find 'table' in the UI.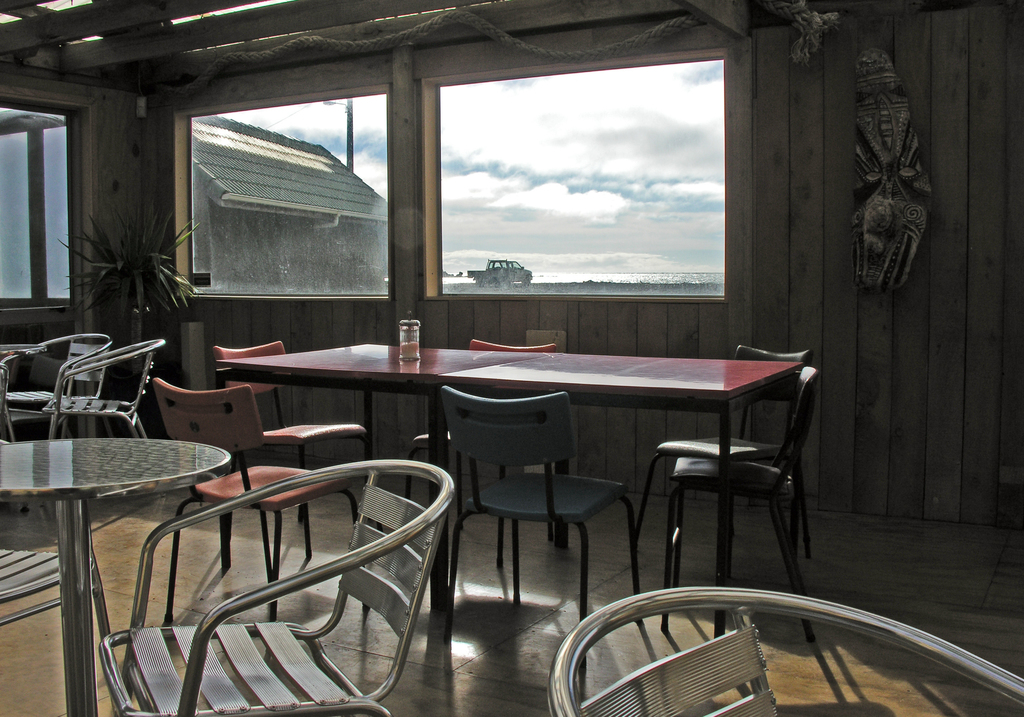
UI element at {"x1": 215, "y1": 338, "x2": 800, "y2": 638}.
